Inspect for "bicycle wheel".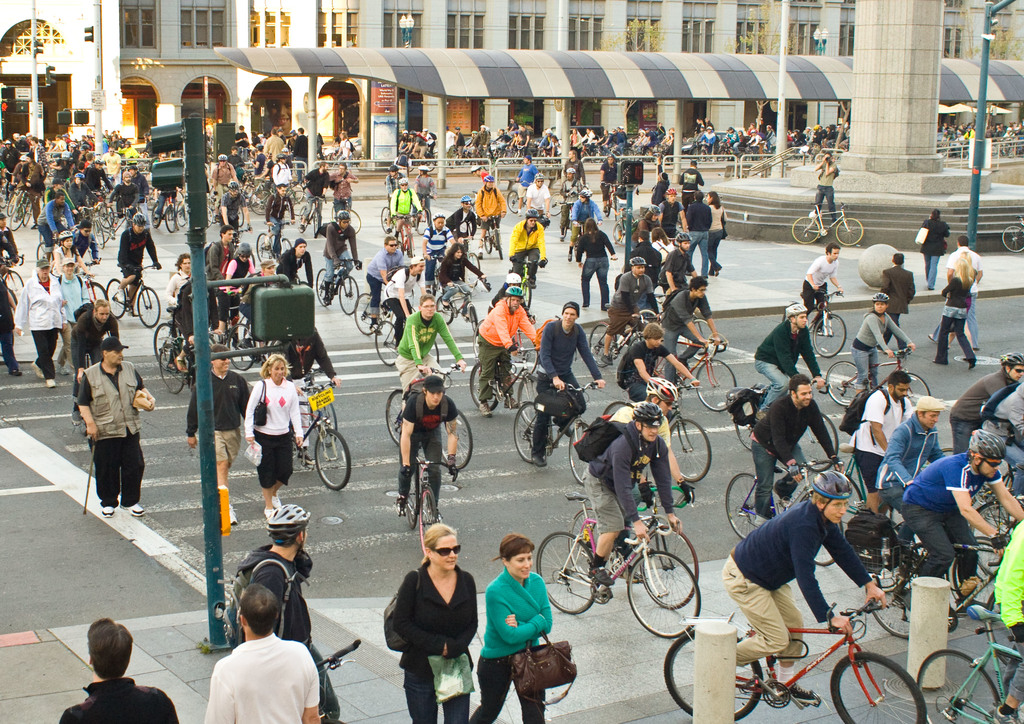
Inspection: (x1=287, y1=181, x2=306, y2=208).
